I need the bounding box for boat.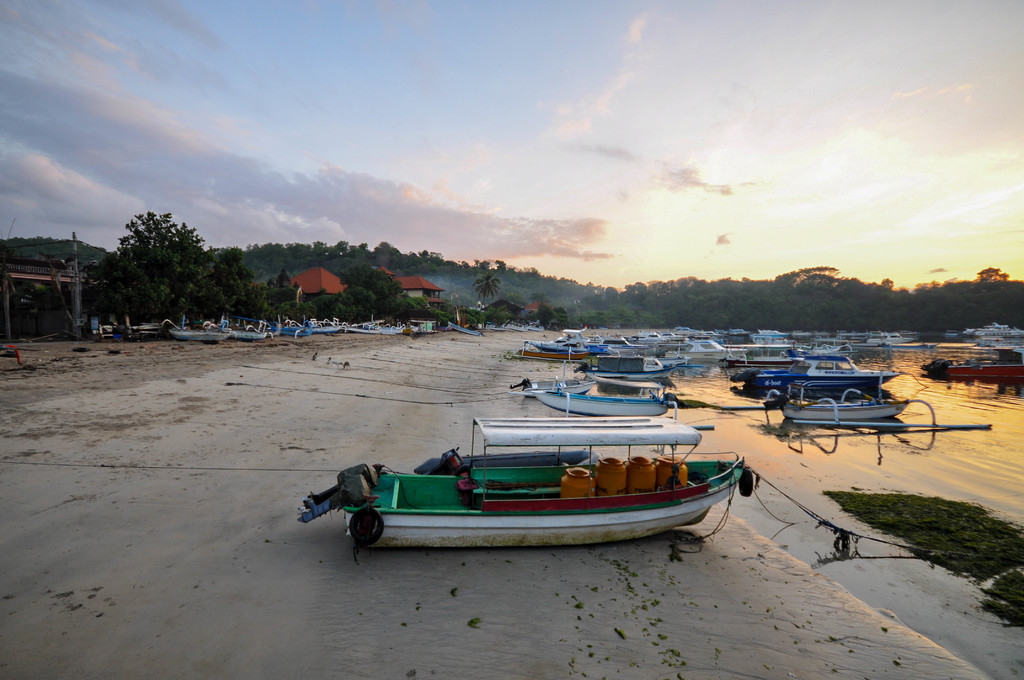
Here it is: left=383, top=323, right=412, bottom=335.
